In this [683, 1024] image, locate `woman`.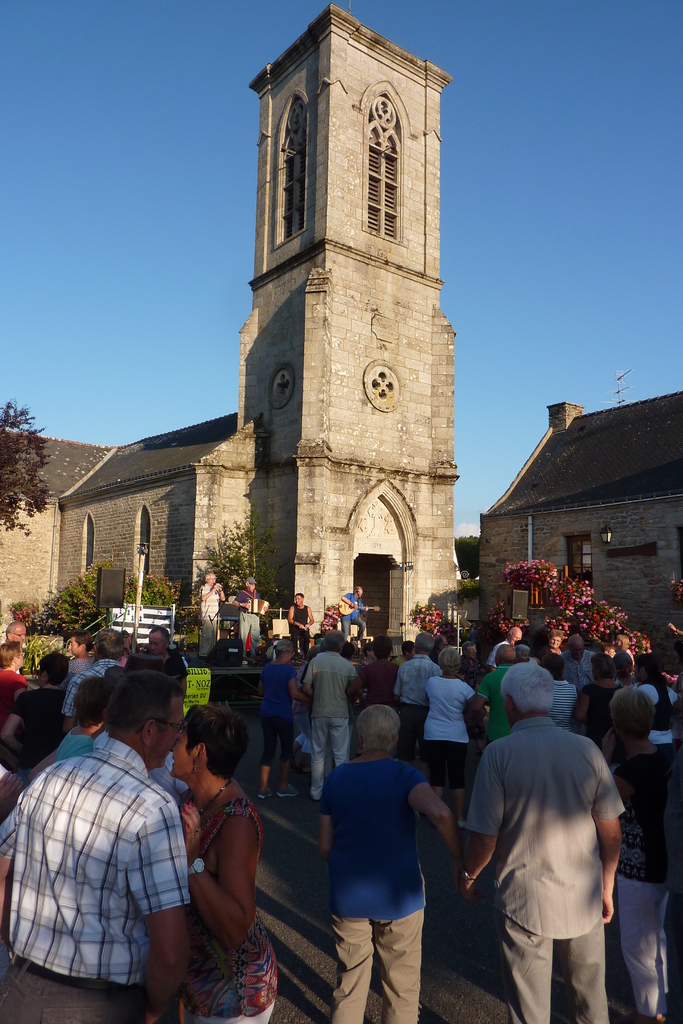
Bounding box: bbox(158, 701, 276, 1002).
